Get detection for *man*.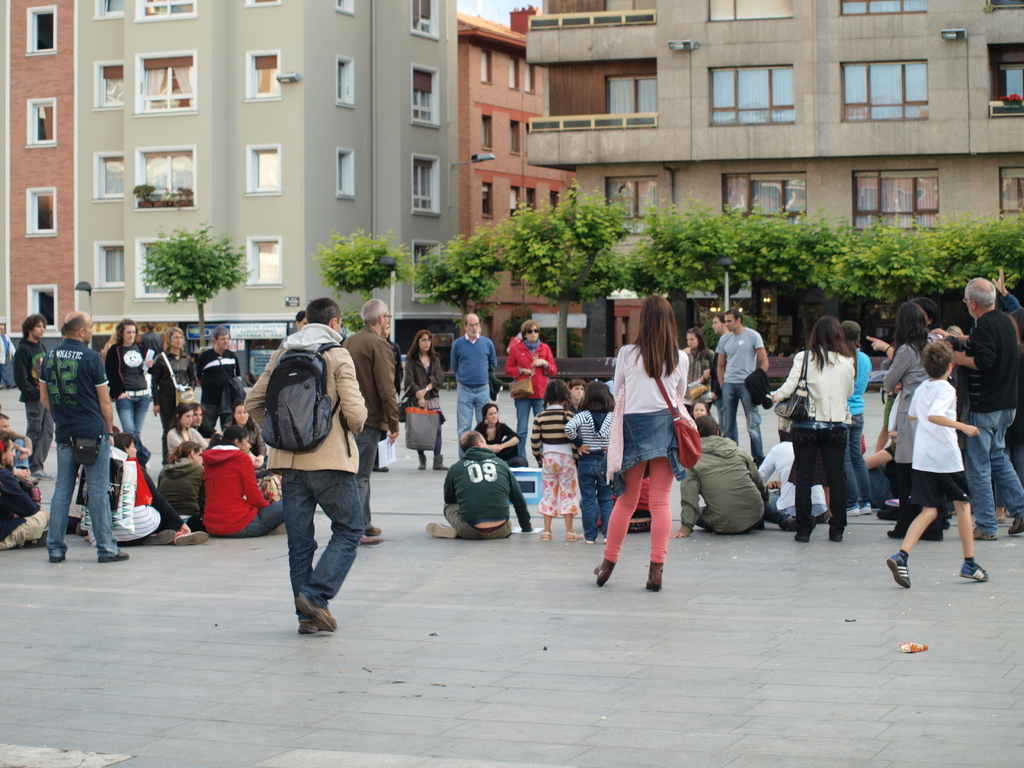
Detection: (x1=0, y1=408, x2=34, y2=479).
